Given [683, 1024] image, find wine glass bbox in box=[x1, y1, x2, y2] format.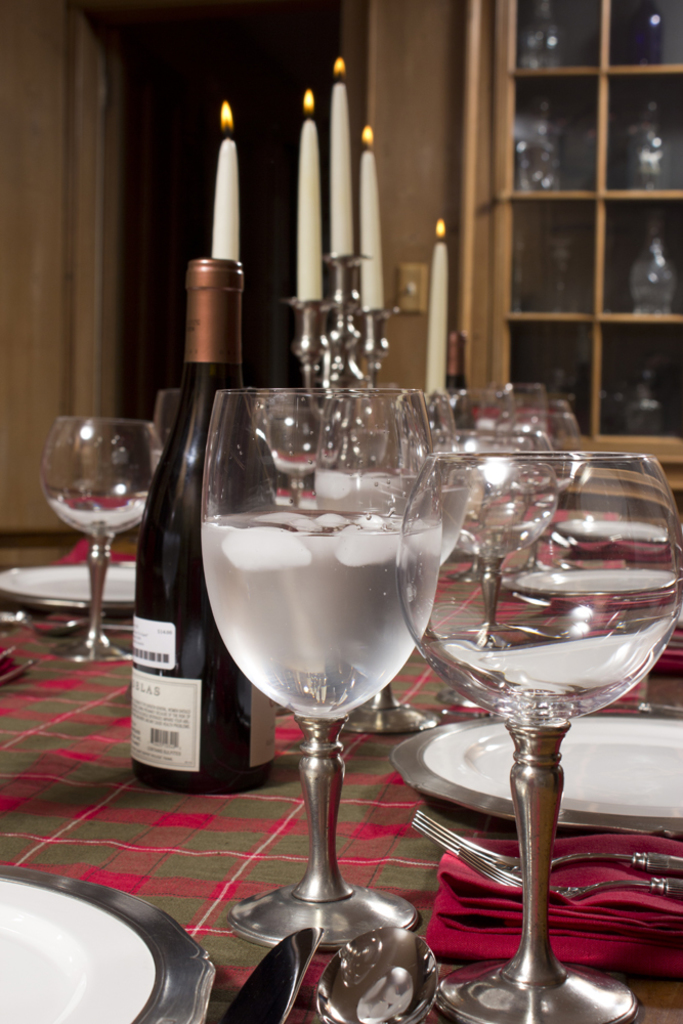
box=[44, 420, 161, 656].
